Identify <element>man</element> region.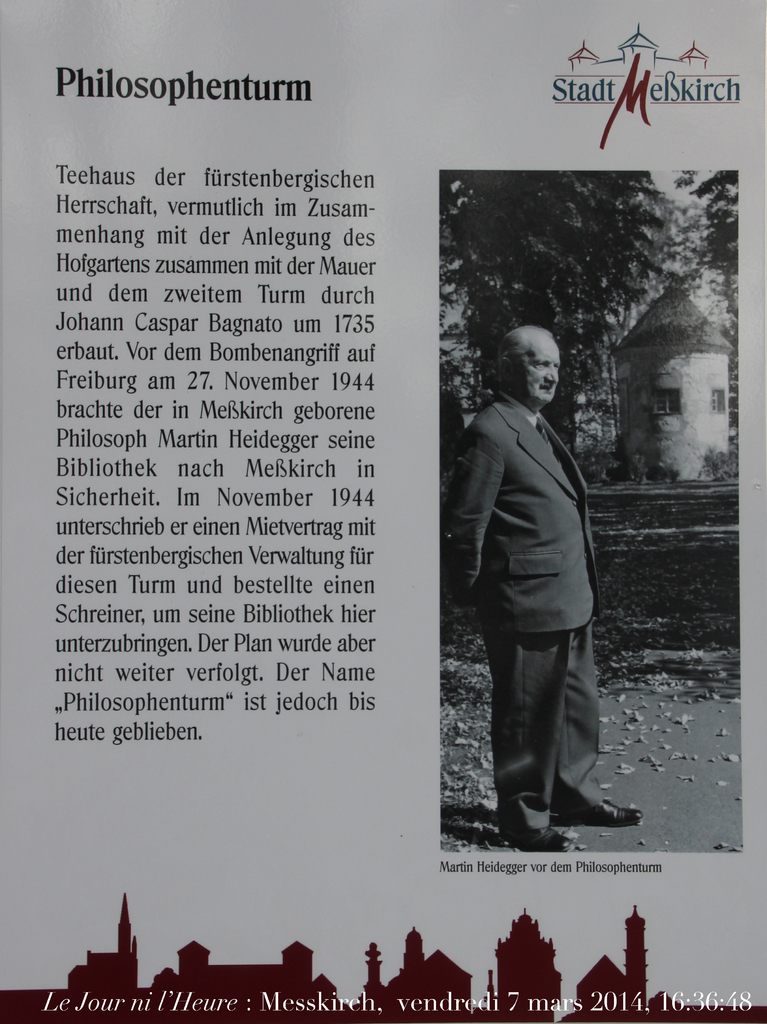
Region: (442,326,645,862).
